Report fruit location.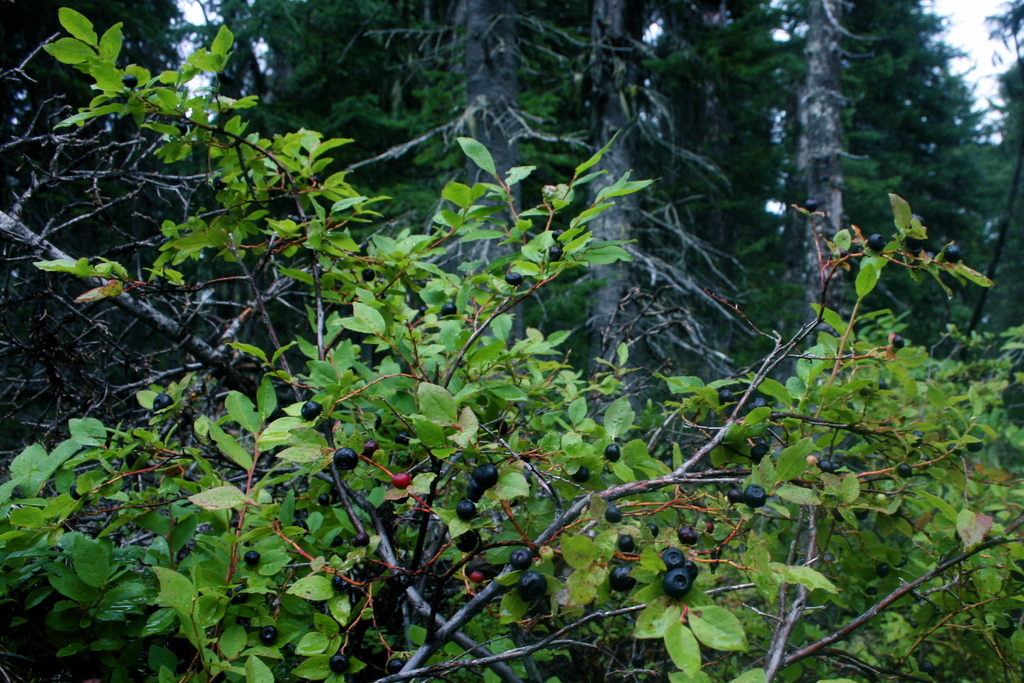
Report: 744 484 767 506.
